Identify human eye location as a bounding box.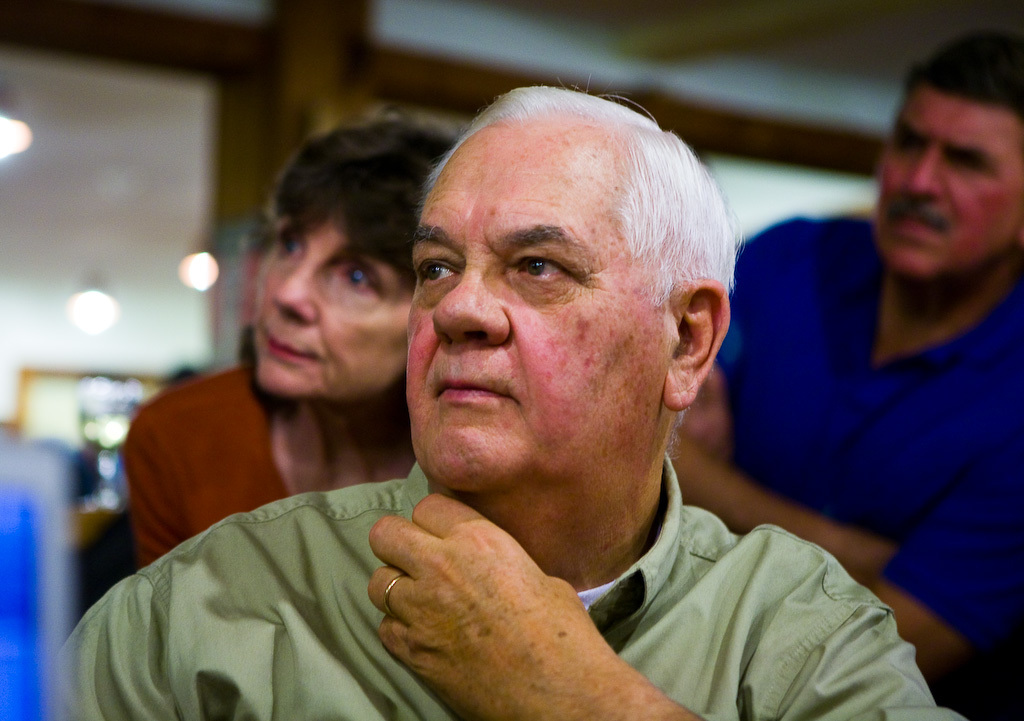
(left=341, top=264, right=382, bottom=297).
